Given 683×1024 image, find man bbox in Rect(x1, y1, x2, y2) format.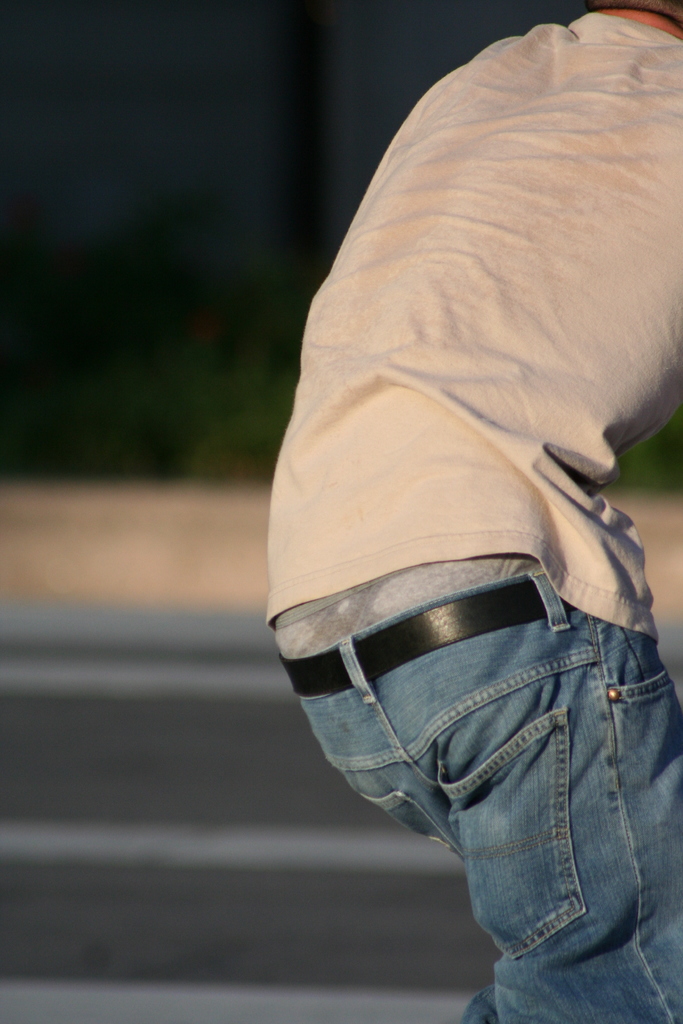
Rect(222, 0, 682, 1022).
